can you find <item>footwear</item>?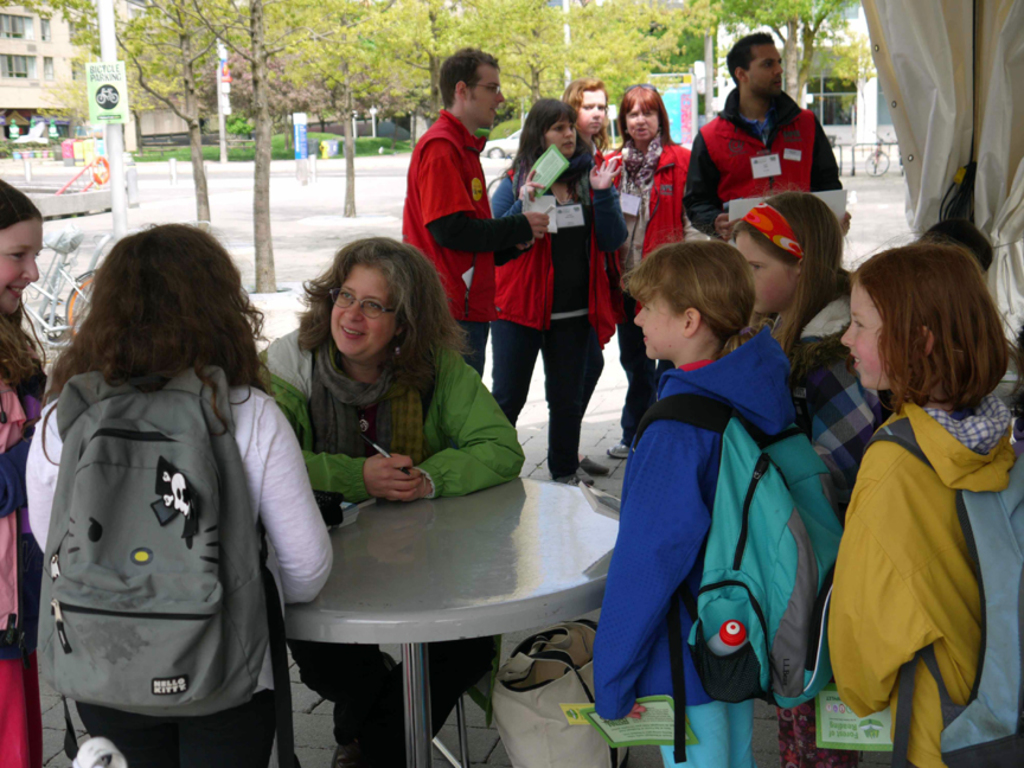
Yes, bounding box: <region>571, 452, 610, 471</region>.
